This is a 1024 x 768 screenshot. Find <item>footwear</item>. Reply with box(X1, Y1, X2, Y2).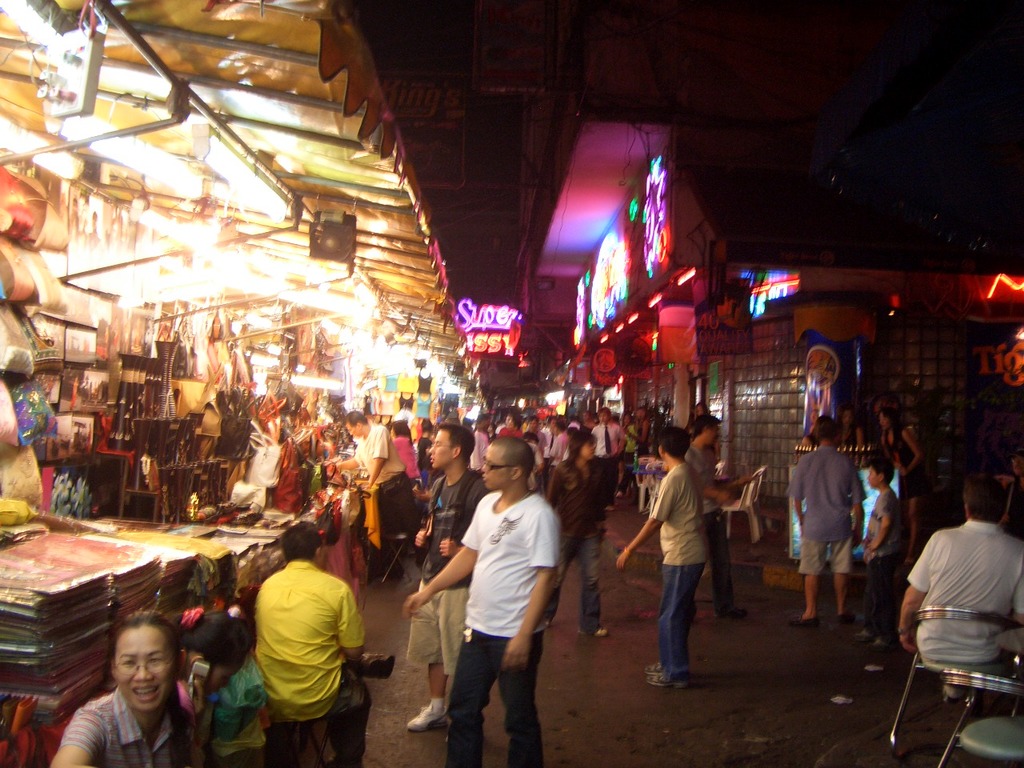
box(578, 626, 608, 636).
